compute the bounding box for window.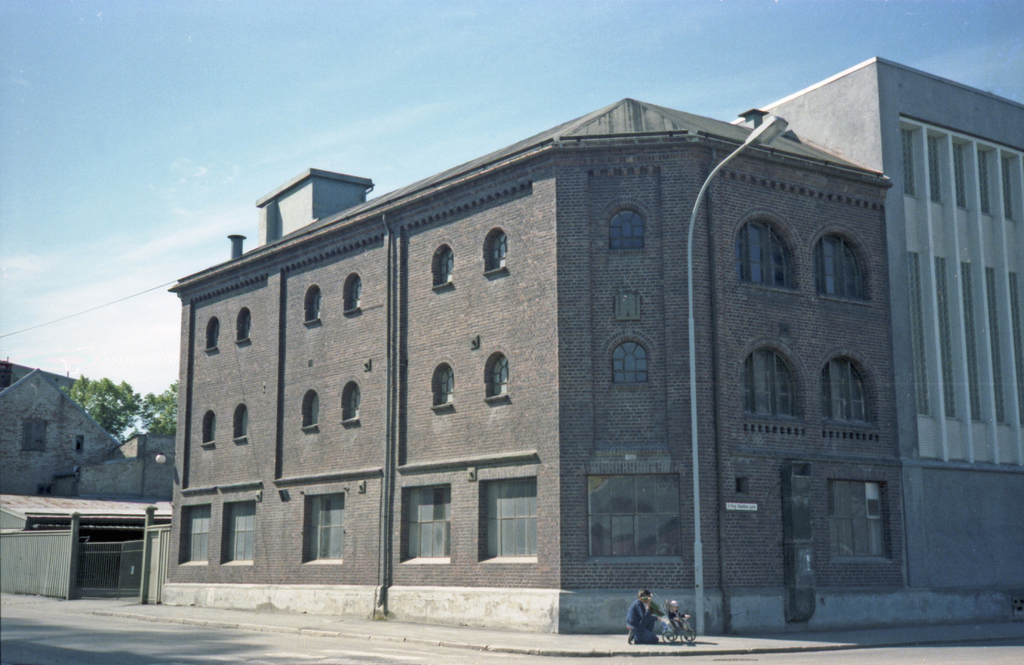
[x1=203, y1=313, x2=220, y2=350].
